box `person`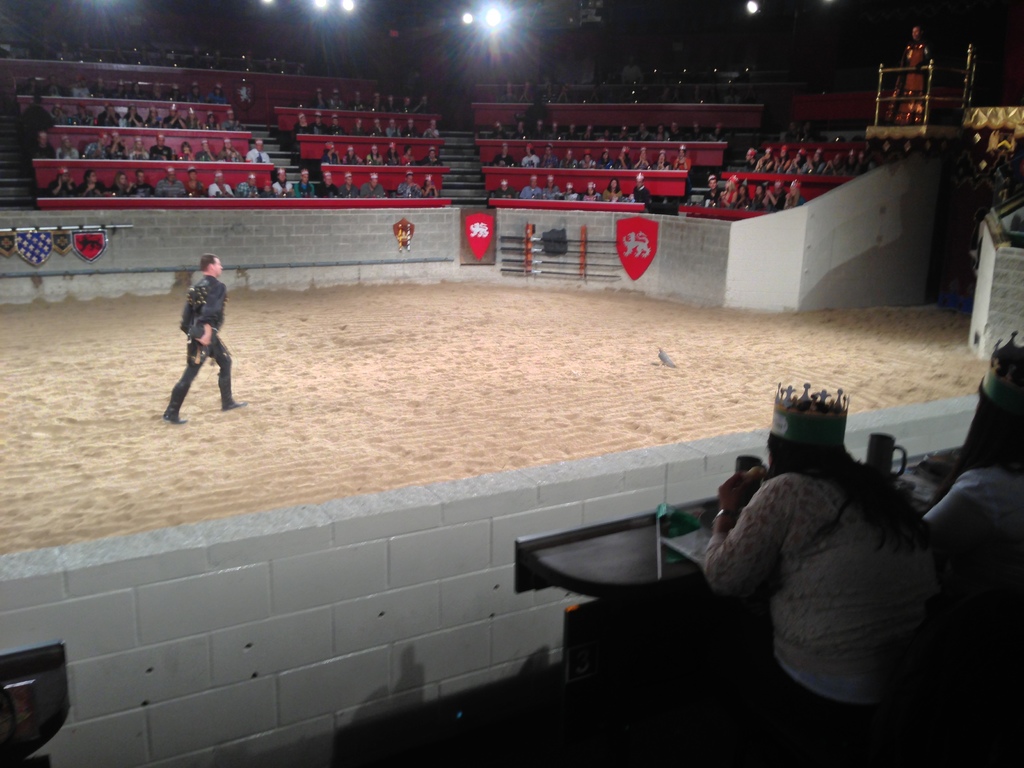
<box>45,130,276,163</box>
